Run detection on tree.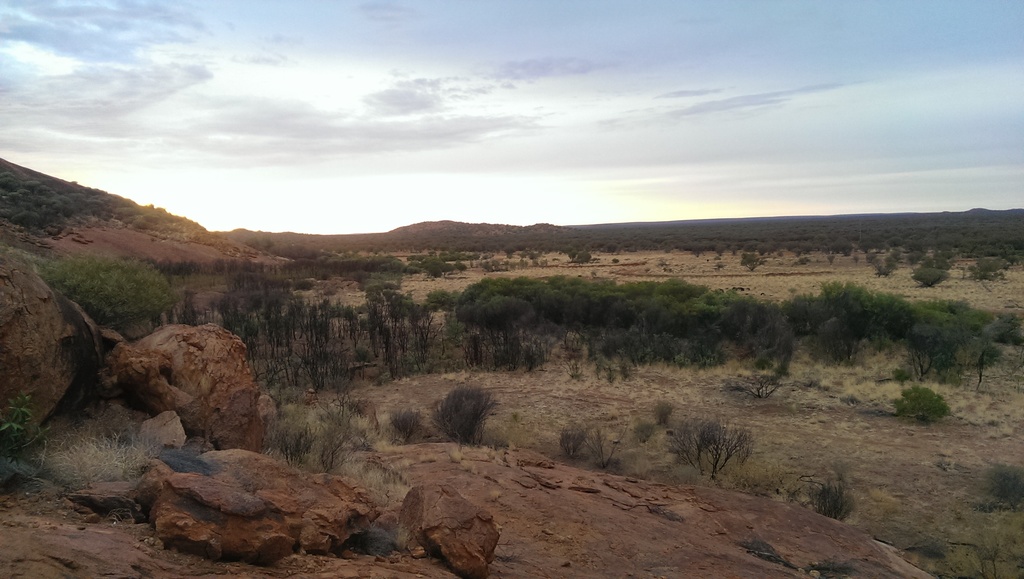
Result: BBox(429, 380, 505, 444).
